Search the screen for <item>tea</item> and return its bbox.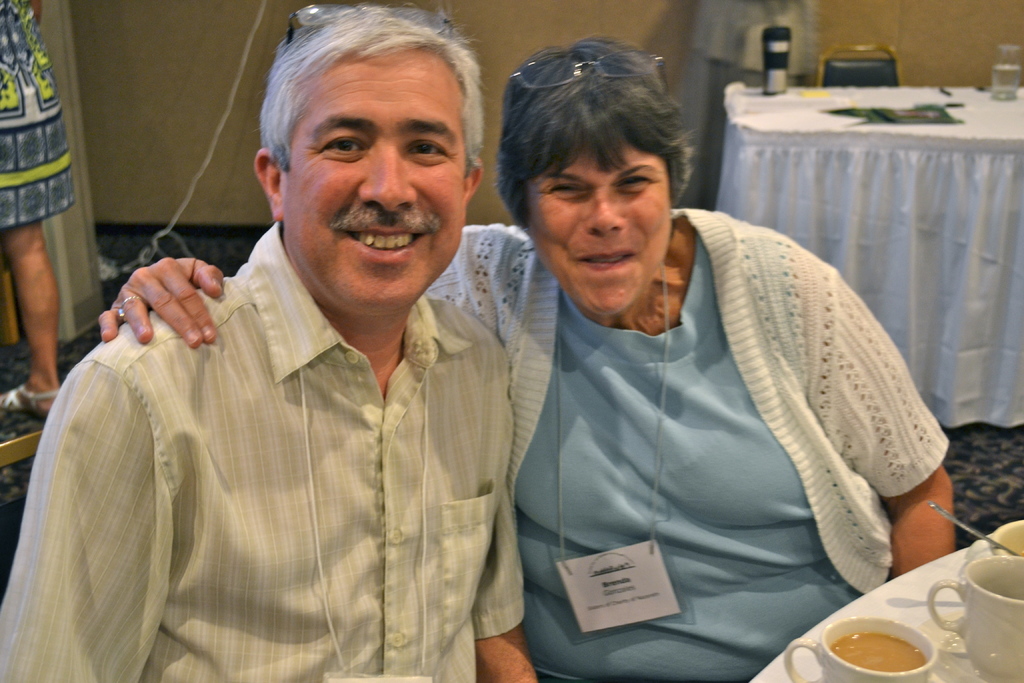
Found: bbox=[831, 633, 928, 671].
